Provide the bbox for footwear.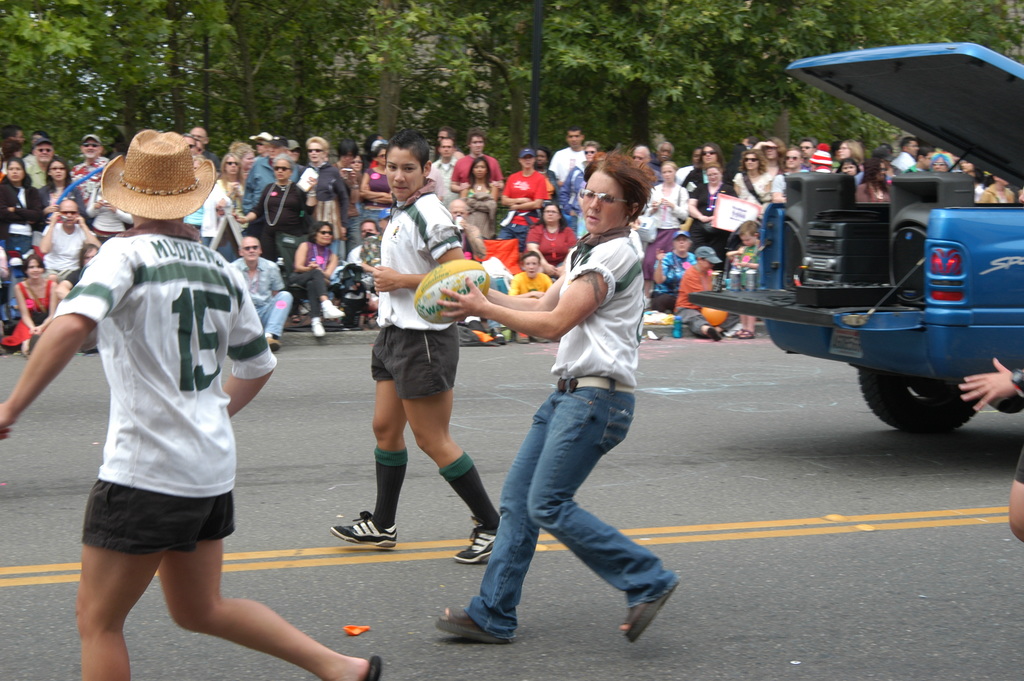
{"left": 625, "top": 562, "right": 684, "bottom": 644}.
